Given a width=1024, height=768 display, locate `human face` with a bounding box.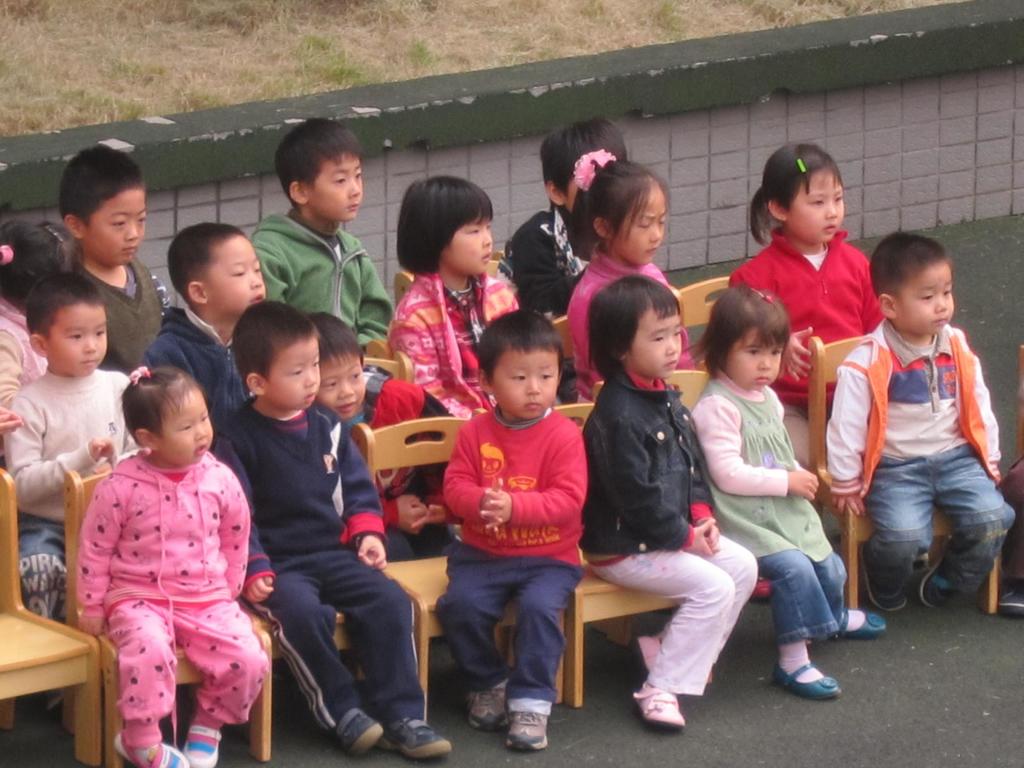
Located: {"x1": 310, "y1": 150, "x2": 361, "y2": 221}.
